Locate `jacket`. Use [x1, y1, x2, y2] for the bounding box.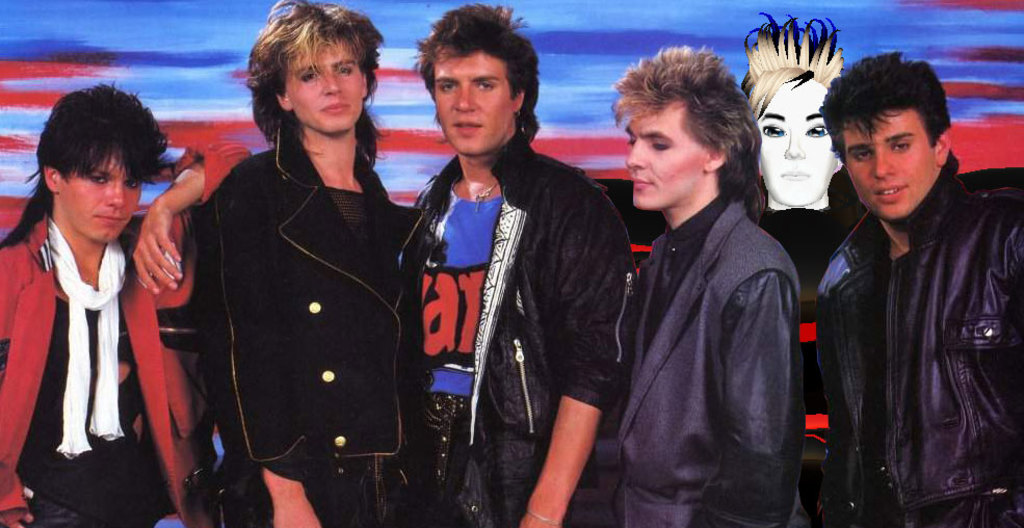
[814, 109, 1018, 505].
